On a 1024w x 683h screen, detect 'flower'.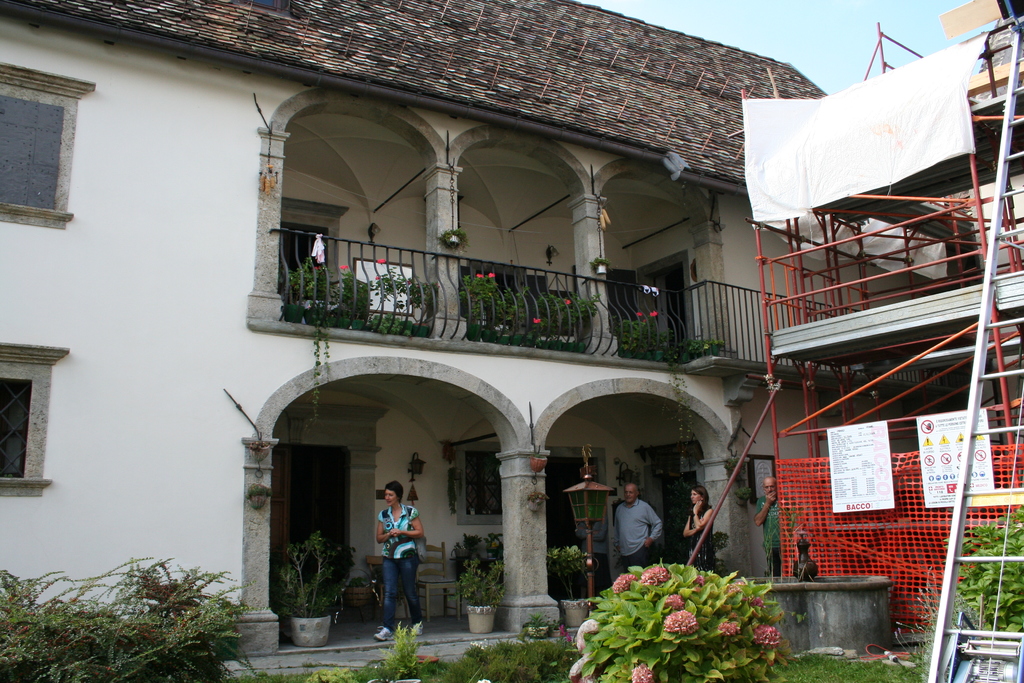
crop(721, 613, 739, 639).
